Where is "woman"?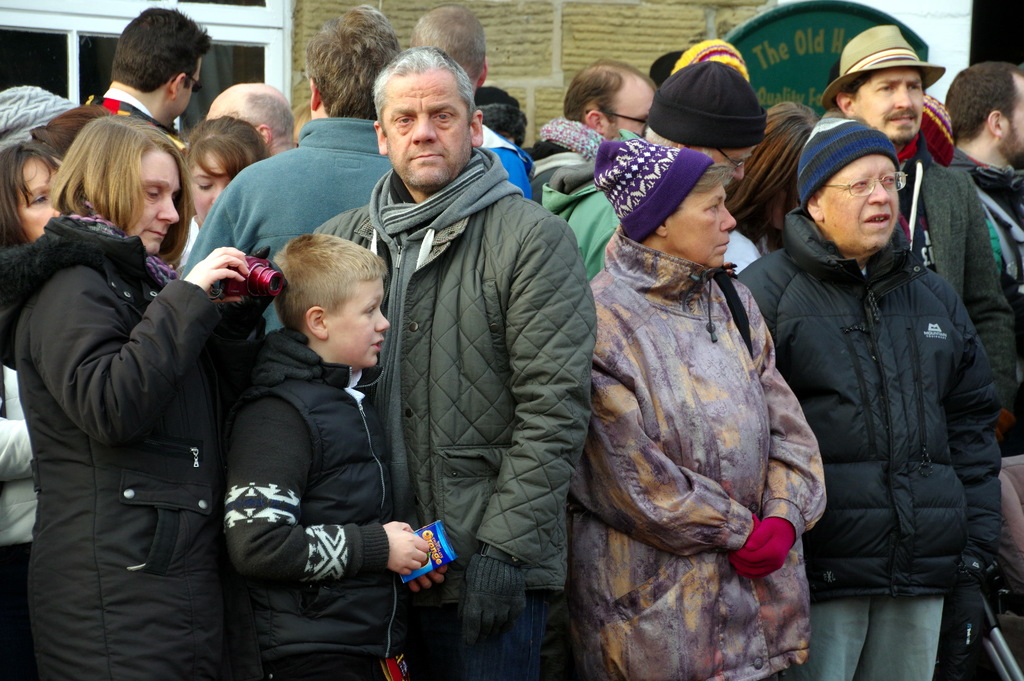
[0,129,69,680].
